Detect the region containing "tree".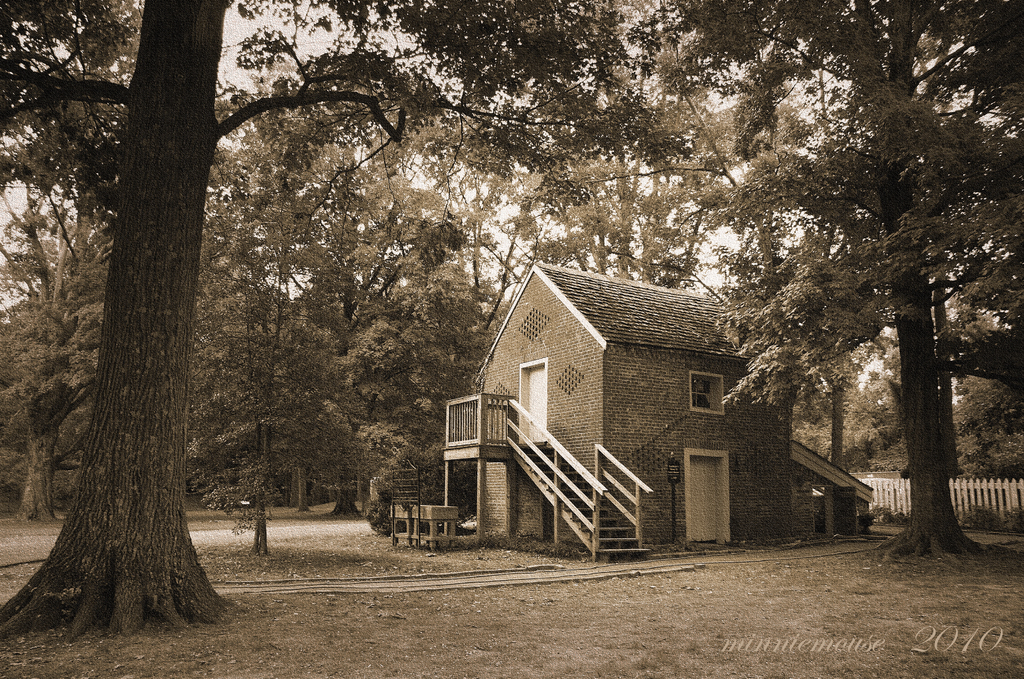
l=745, t=54, r=997, b=557.
